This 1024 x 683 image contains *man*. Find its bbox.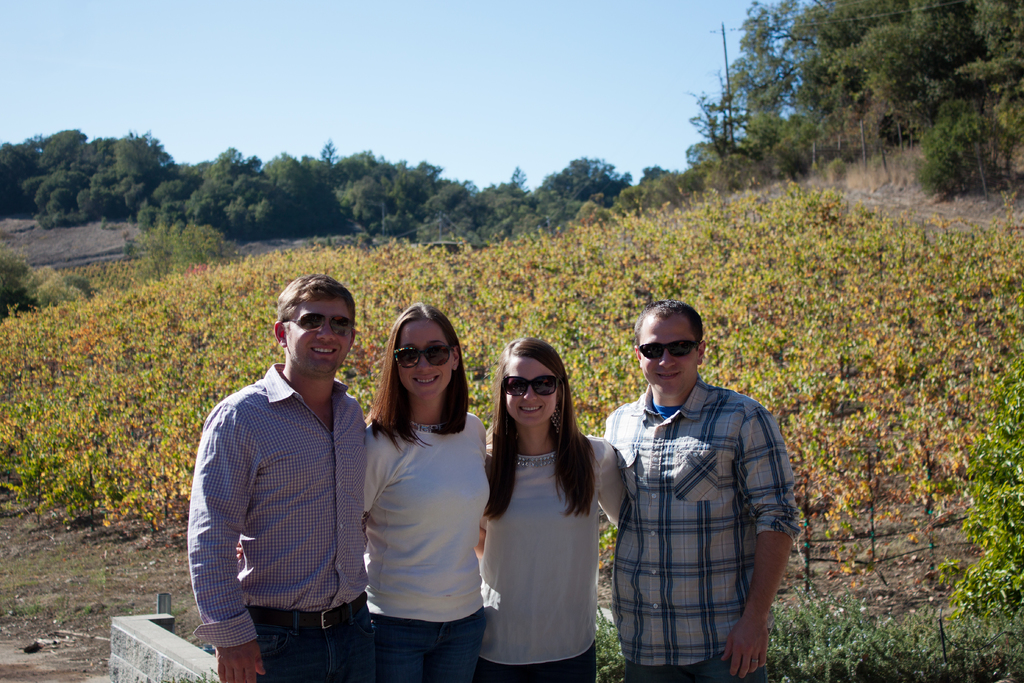
{"x1": 186, "y1": 272, "x2": 386, "y2": 676}.
